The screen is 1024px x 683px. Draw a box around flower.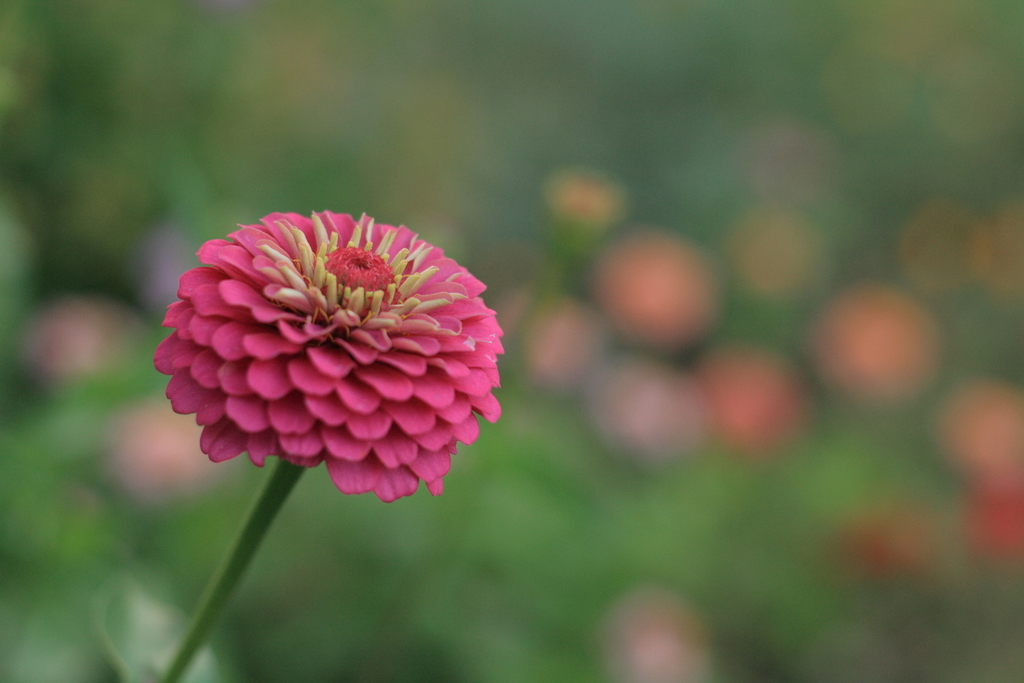
x1=690 y1=351 x2=805 y2=445.
